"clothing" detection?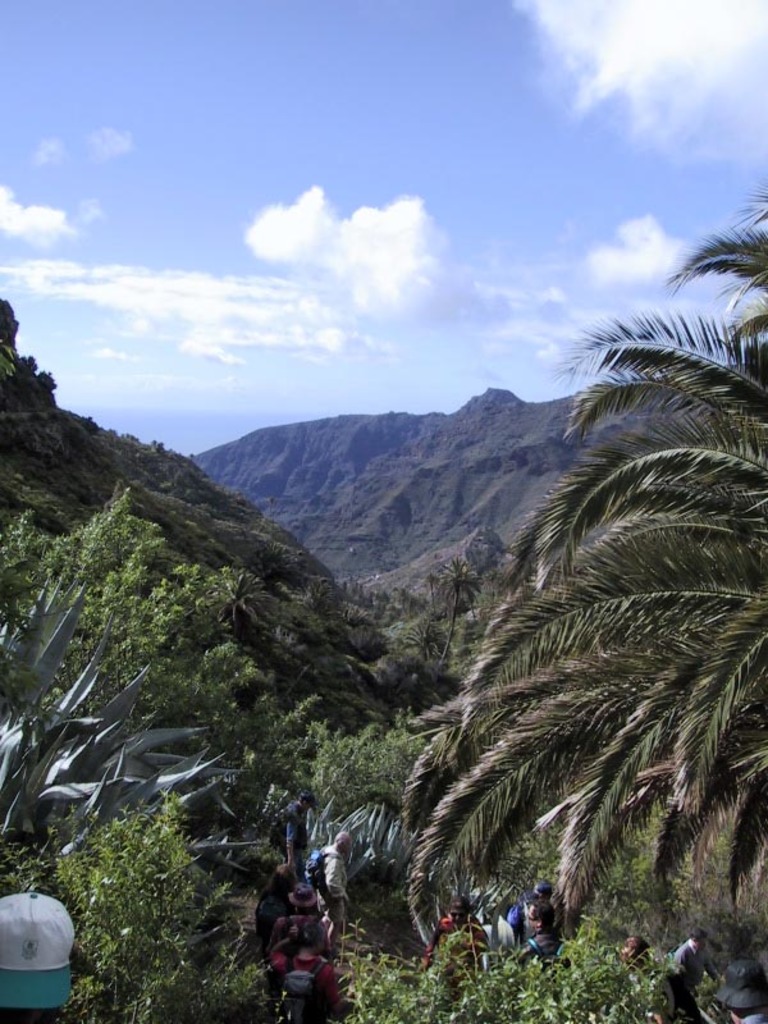
[518,925,563,965]
